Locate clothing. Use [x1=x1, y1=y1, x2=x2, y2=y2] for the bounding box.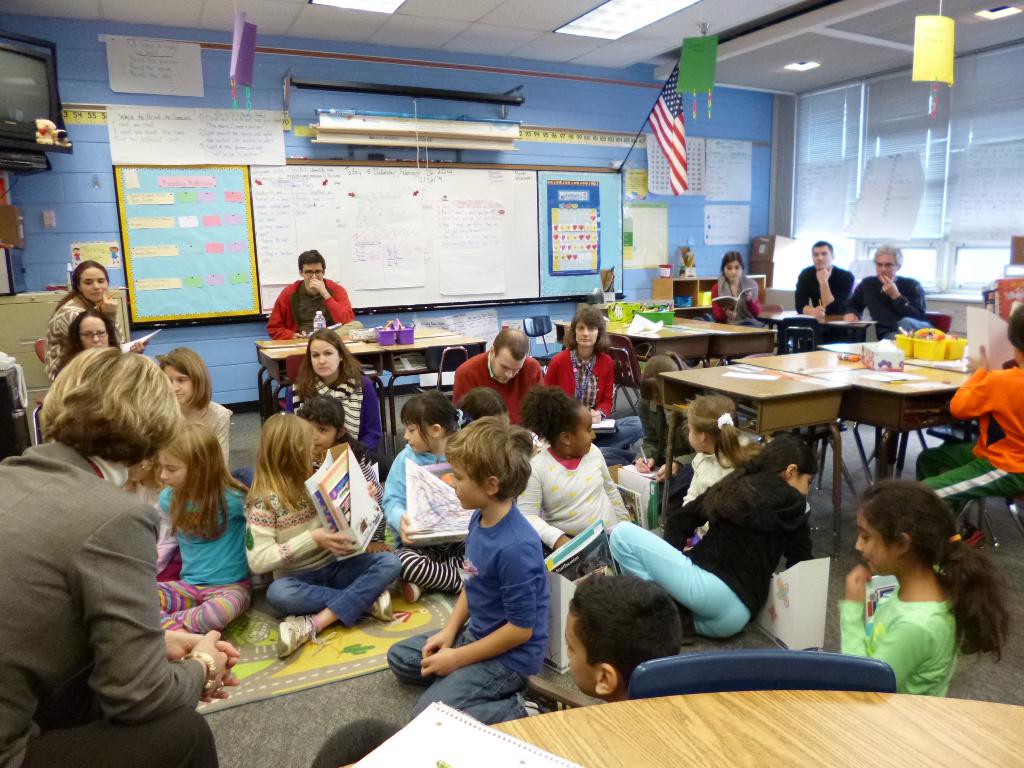
[x1=372, y1=433, x2=484, y2=585].
